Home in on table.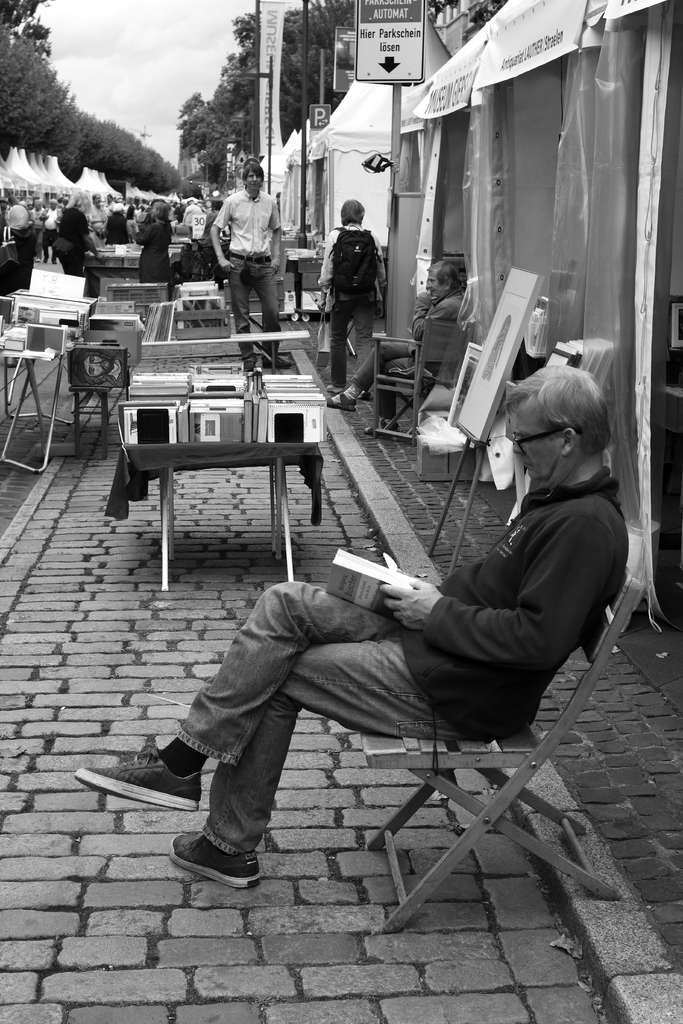
Homed in at select_region(103, 364, 325, 593).
